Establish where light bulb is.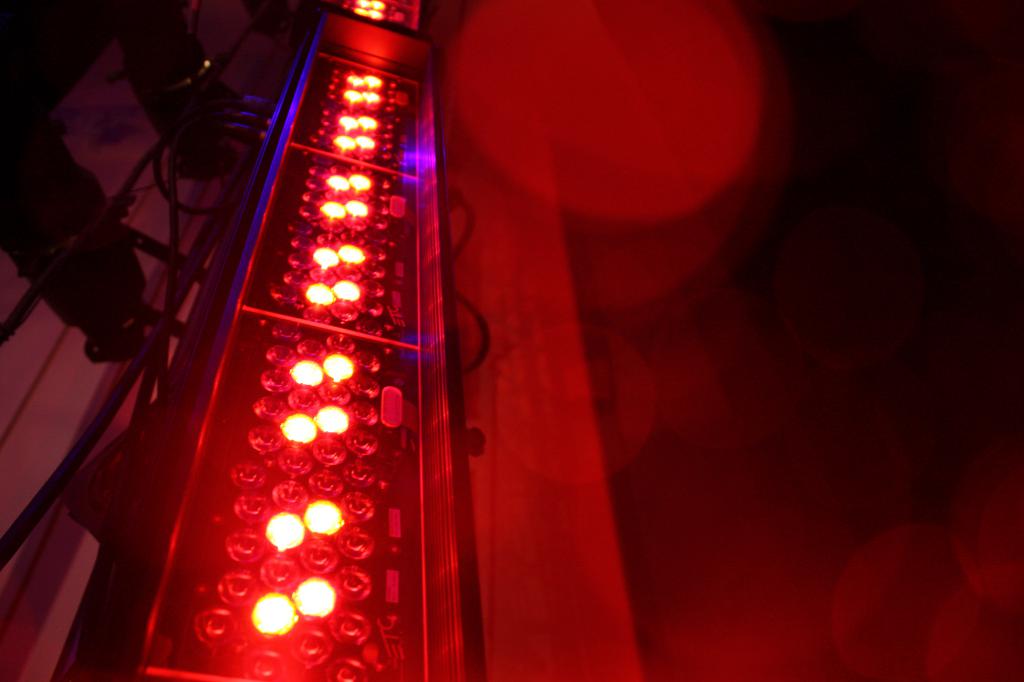
Established at {"x1": 361, "y1": 228, "x2": 383, "y2": 243}.
